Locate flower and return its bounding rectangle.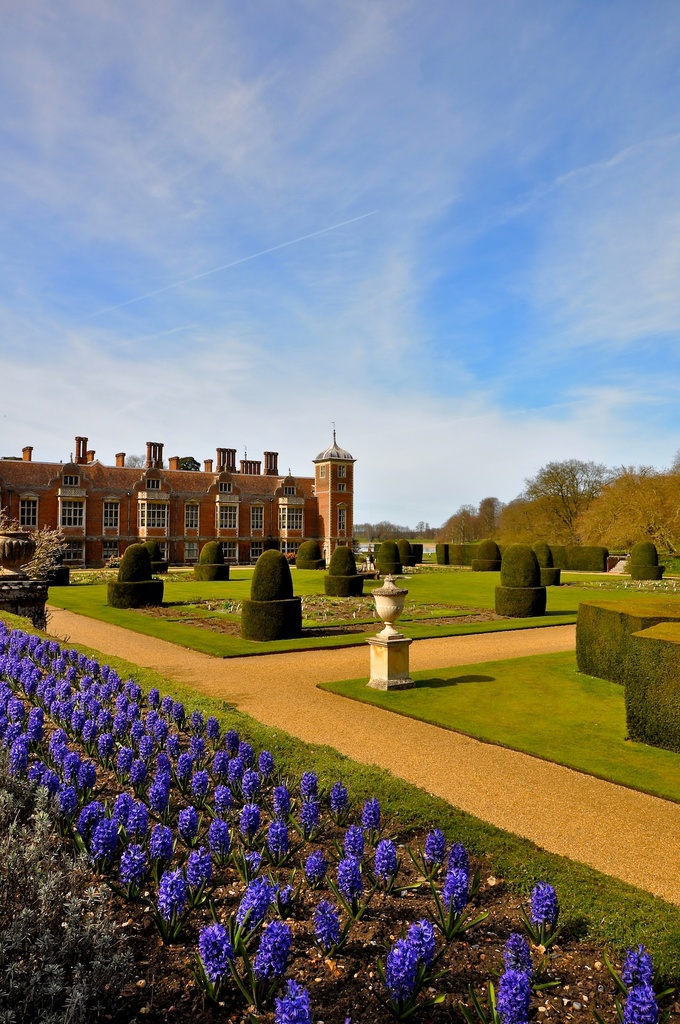
box=[303, 797, 320, 834].
